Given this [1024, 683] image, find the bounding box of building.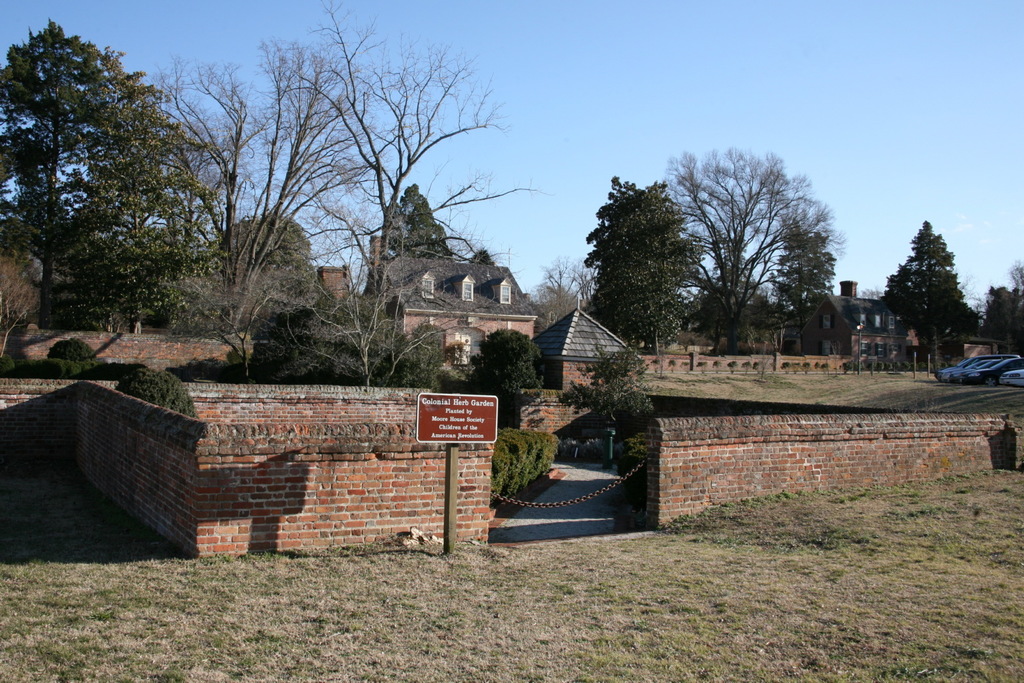
bbox=[945, 332, 995, 360].
